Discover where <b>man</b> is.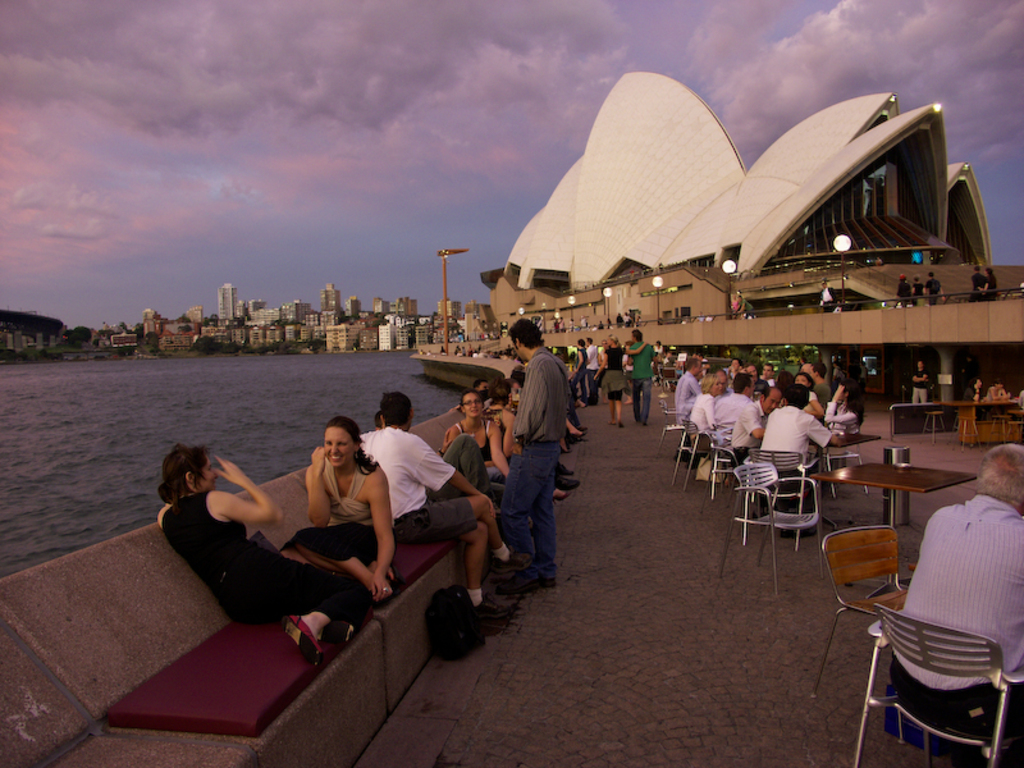
Discovered at locate(666, 353, 700, 428).
